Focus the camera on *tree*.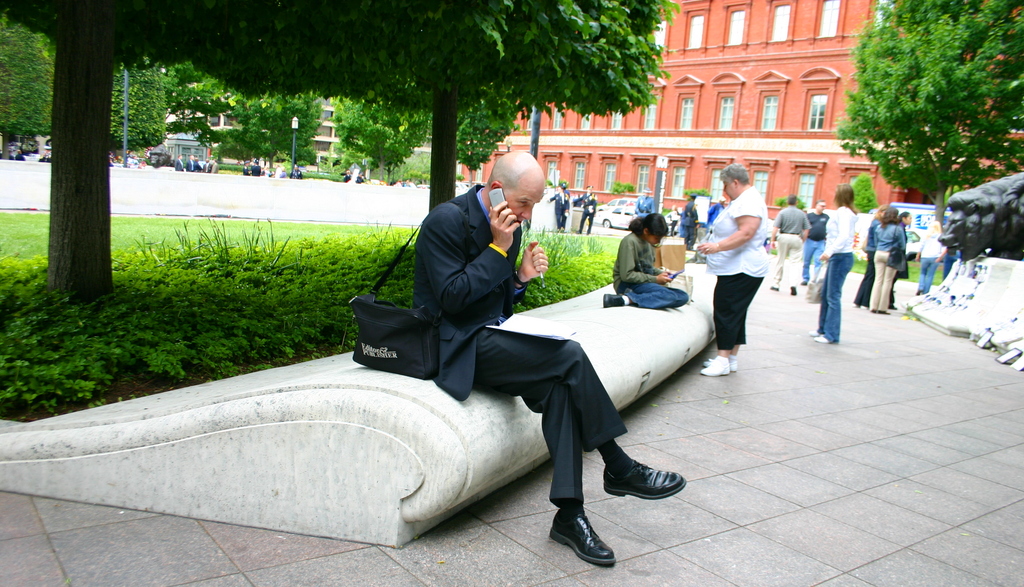
Focus region: 112, 67, 163, 165.
